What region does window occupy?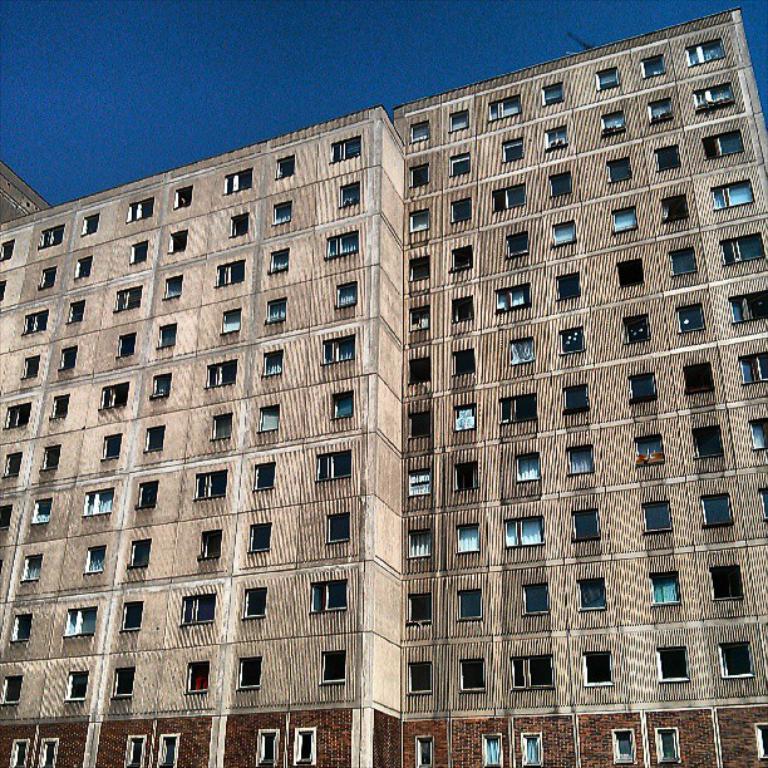
[54, 394, 72, 422].
